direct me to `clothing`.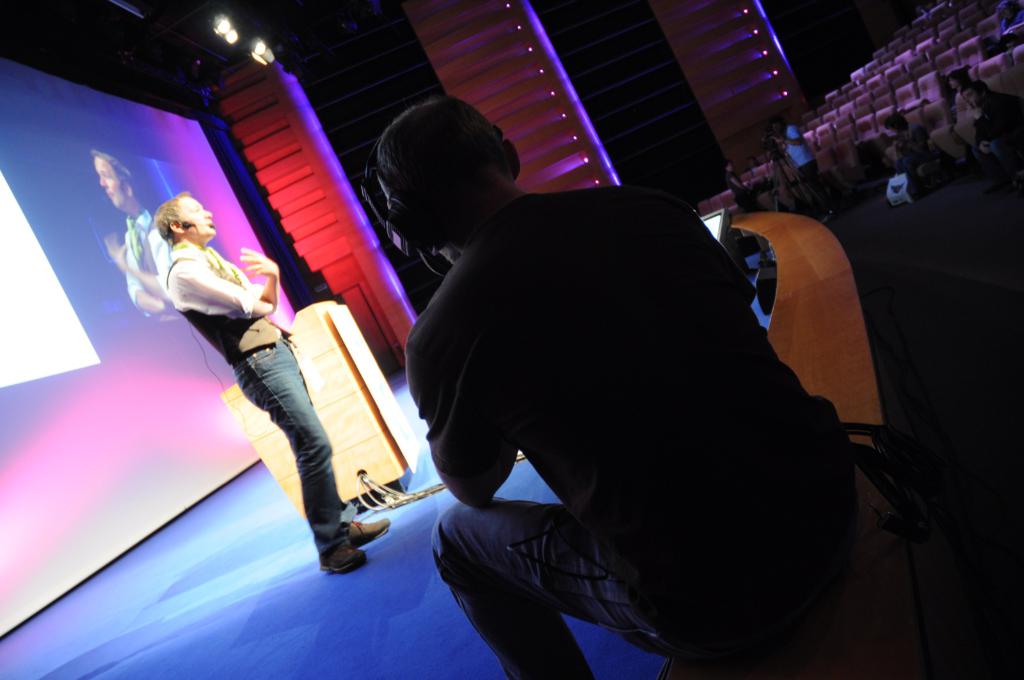
Direction: pyautogui.locateOnScreen(1001, 0, 1023, 48).
